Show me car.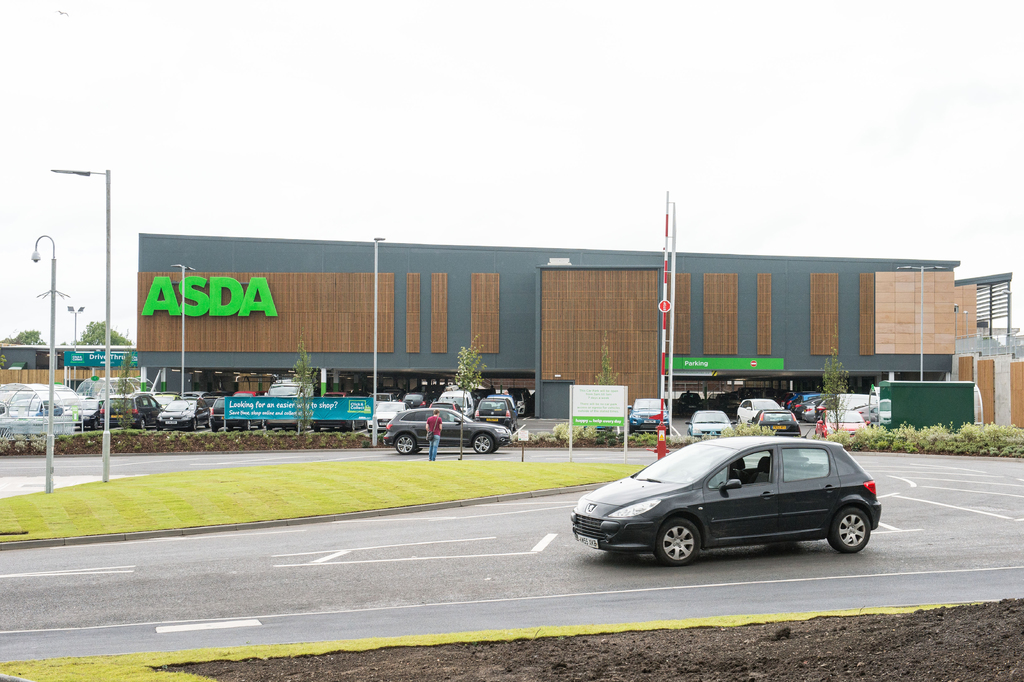
car is here: bbox=[103, 395, 164, 429].
